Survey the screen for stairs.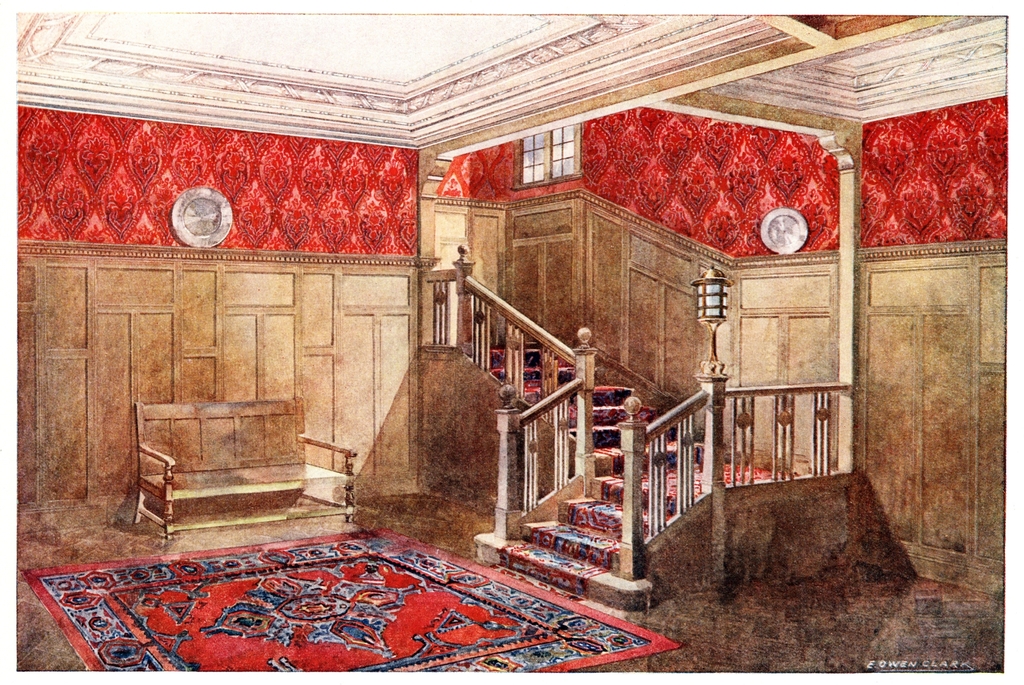
Survey found: 468/339/803/609.
